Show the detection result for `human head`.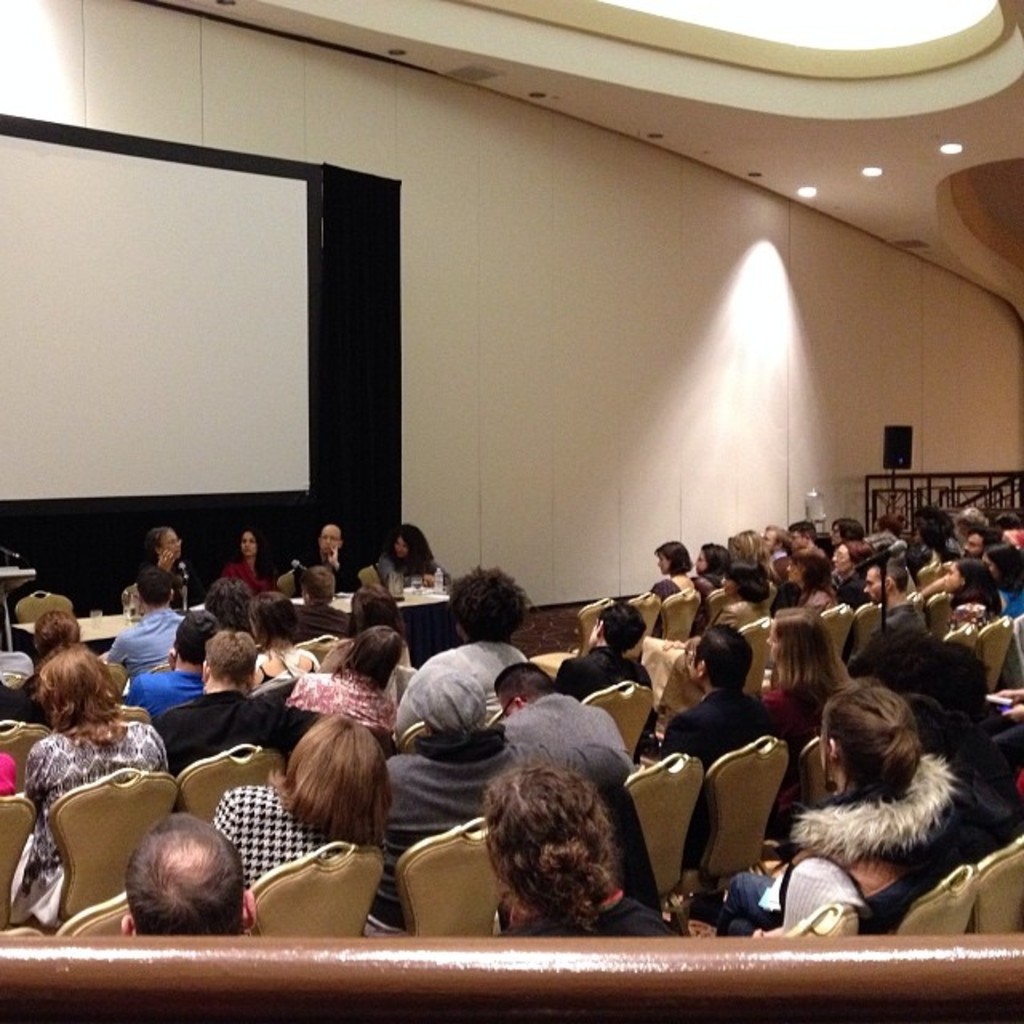
(x1=653, y1=538, x2=693, y2=576).
